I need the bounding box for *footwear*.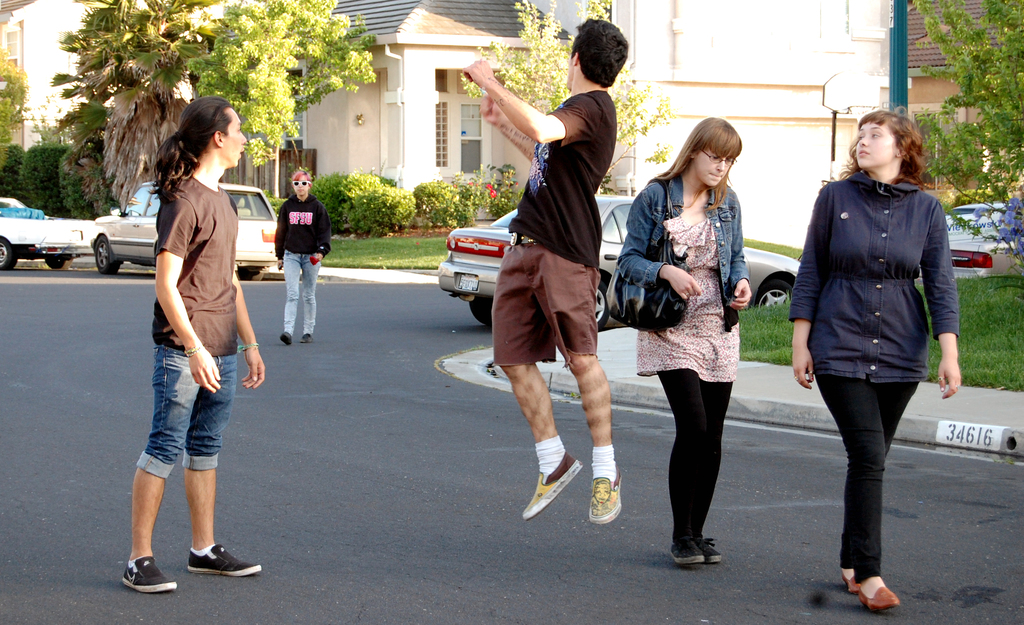
Here it is: (188,544,263,580).
